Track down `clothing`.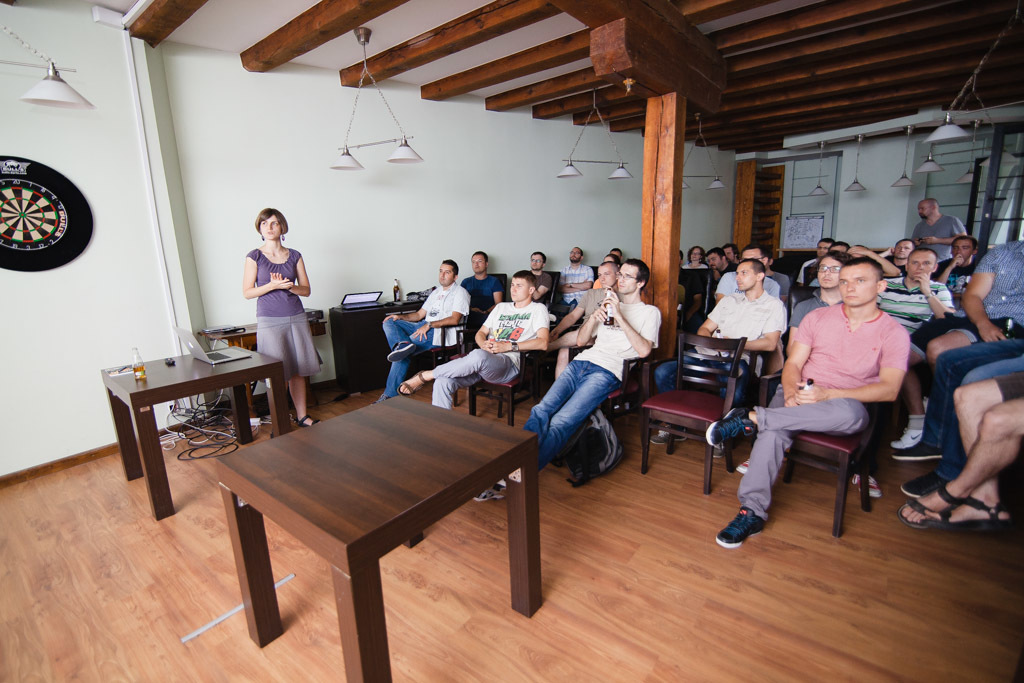
Tracked to left=799, top=258, right=815, bottom=287.
